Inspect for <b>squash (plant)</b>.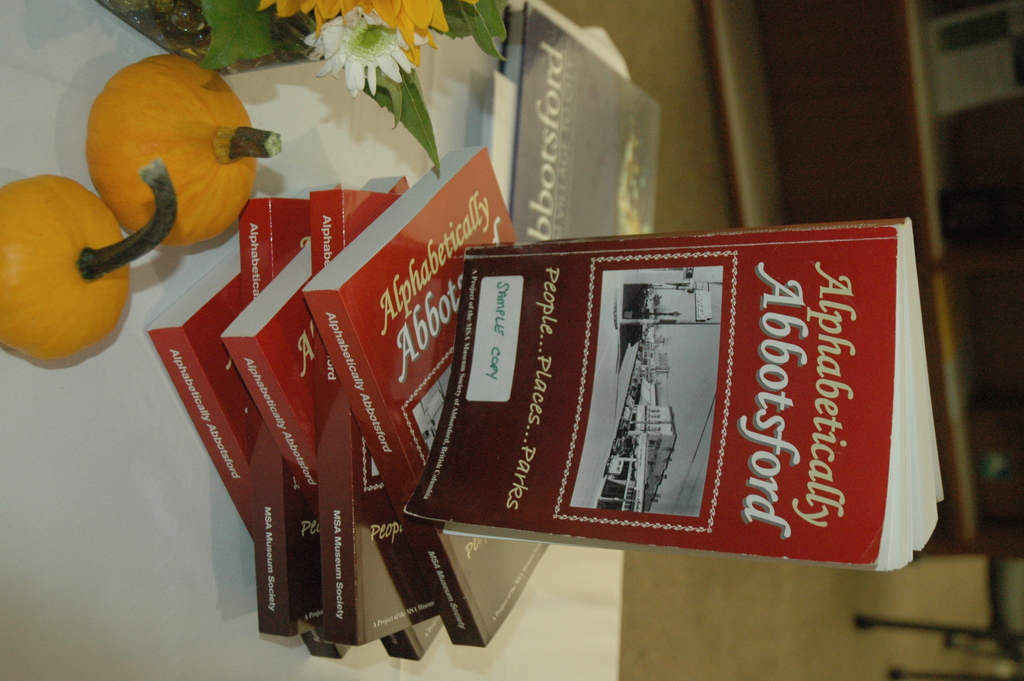
Inspection: rect(72, 63, 242, 254).
